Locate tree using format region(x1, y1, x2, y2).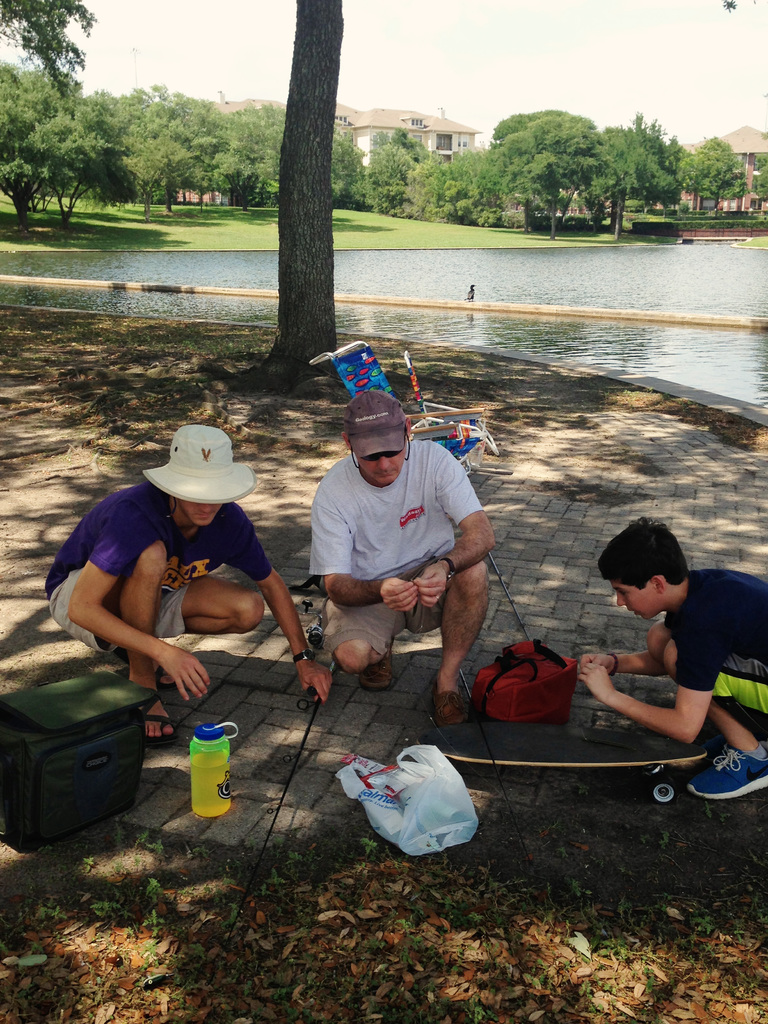
region(275, 0, 330, 394).
